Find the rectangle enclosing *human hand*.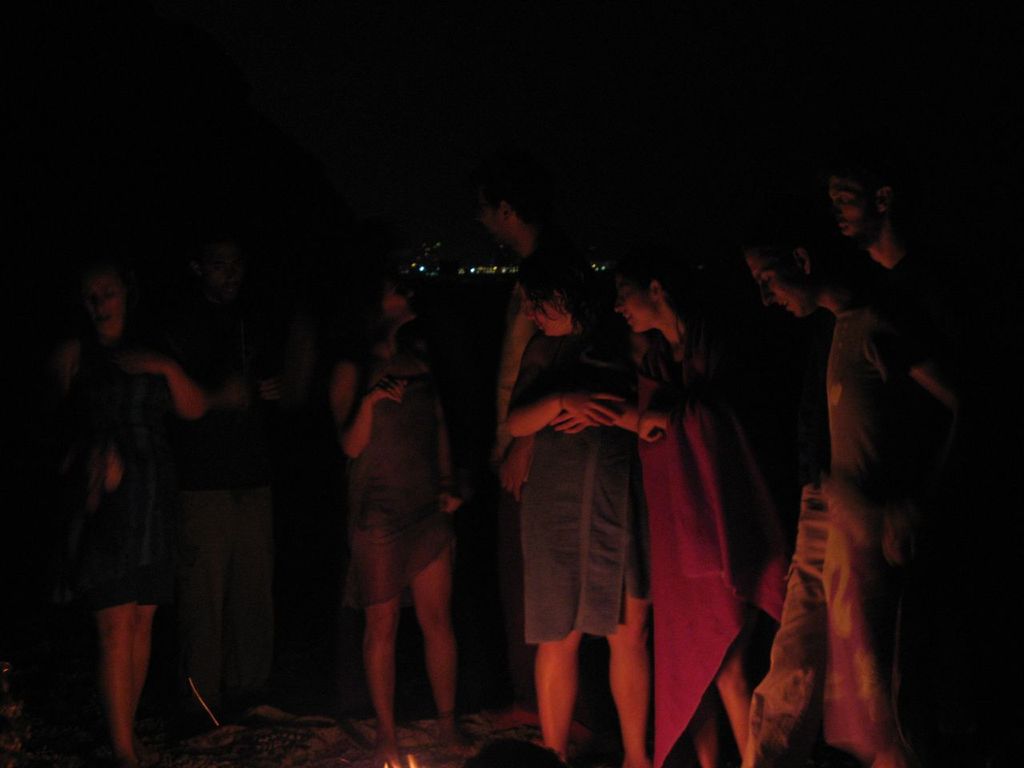
{"left": 634, "top": 408, "right": 662, "bottom": 450}.
